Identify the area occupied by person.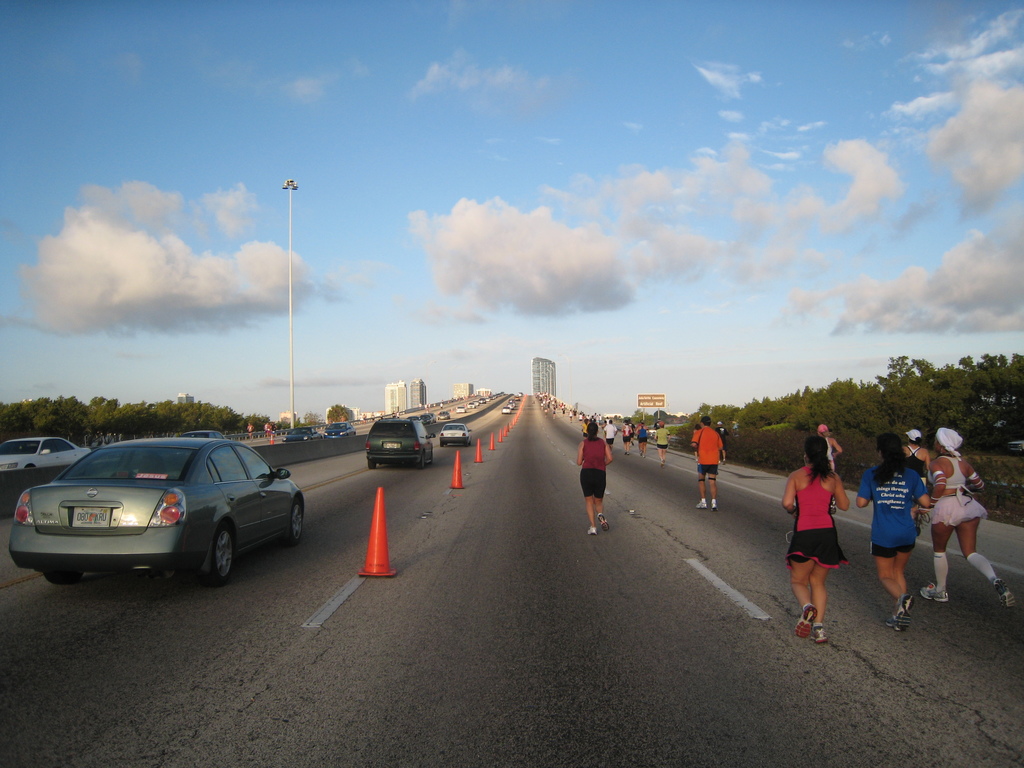
Area: pyautogui.locateOnScreen(691, 412, 723, 508).
